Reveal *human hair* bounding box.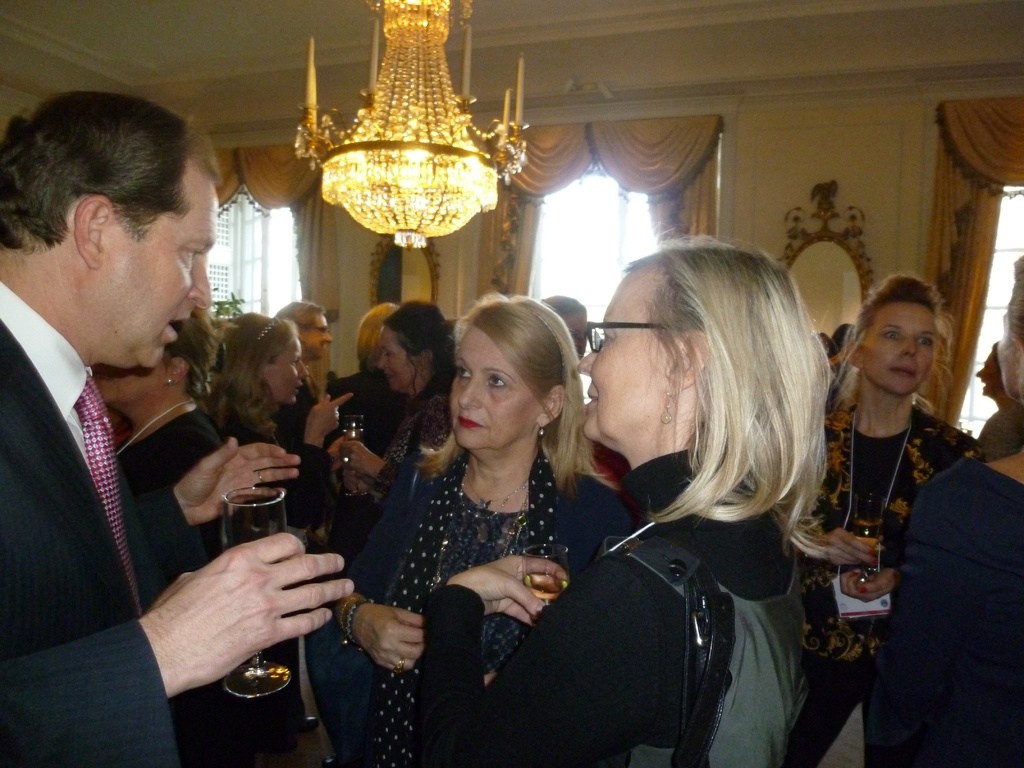
Revealed: <box>991,340,1003,369</box>.
